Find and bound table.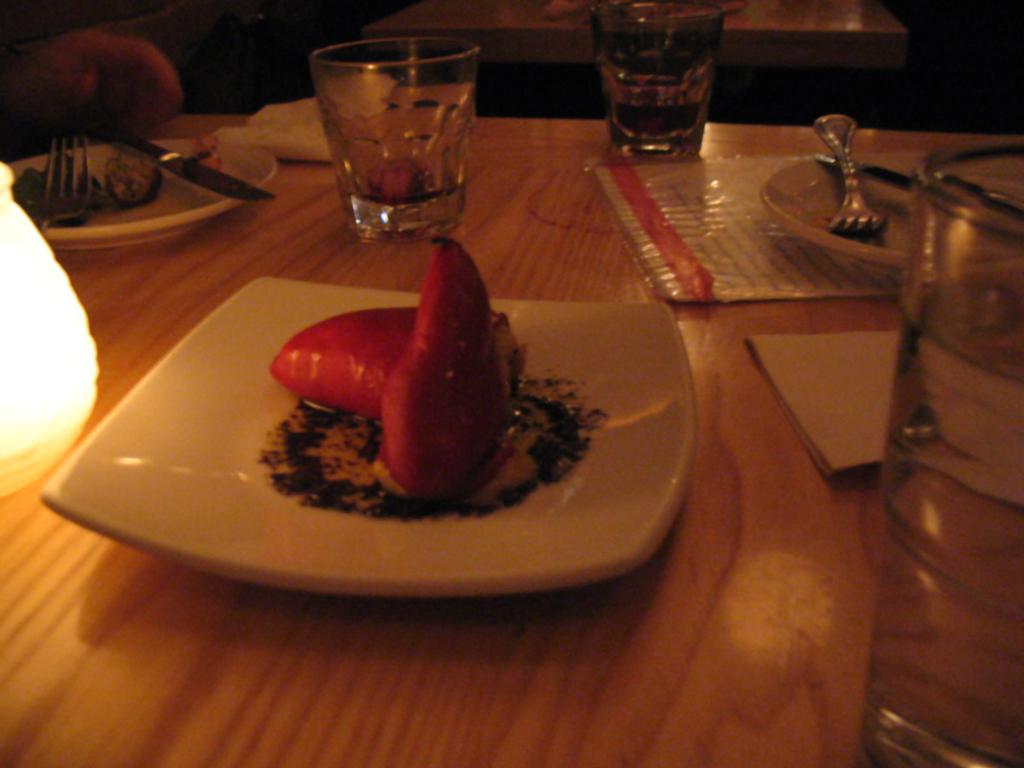
Bound: [0,108,1022,767].
